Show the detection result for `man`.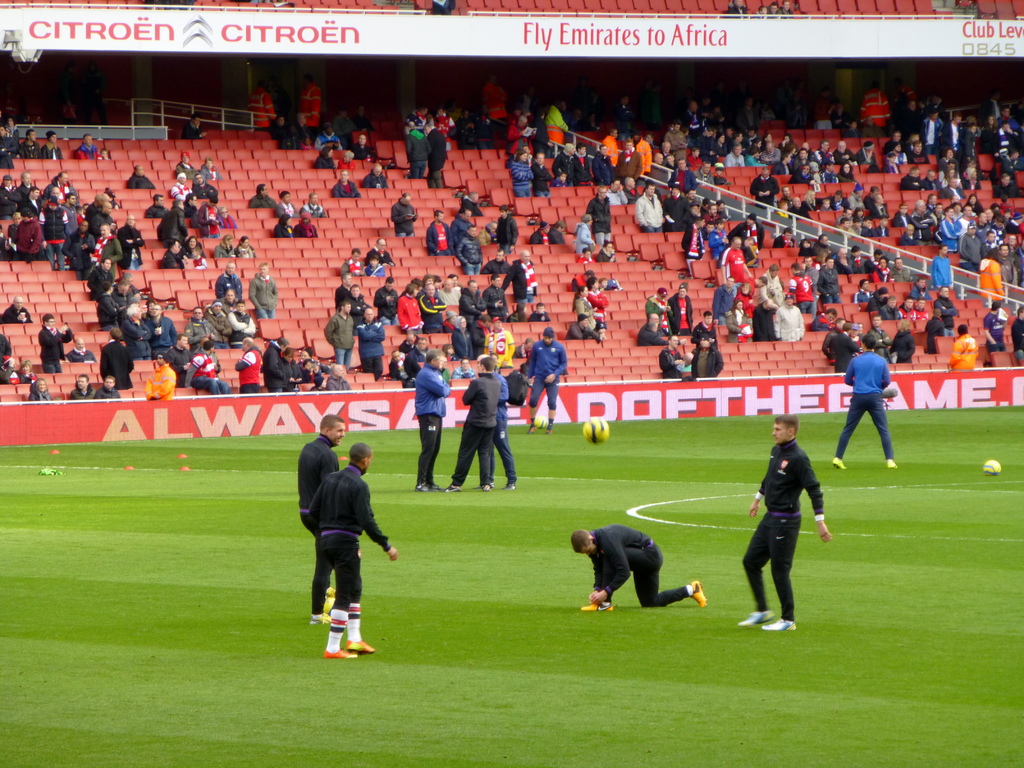
left=35, top=309, right=82, bottom=373.
